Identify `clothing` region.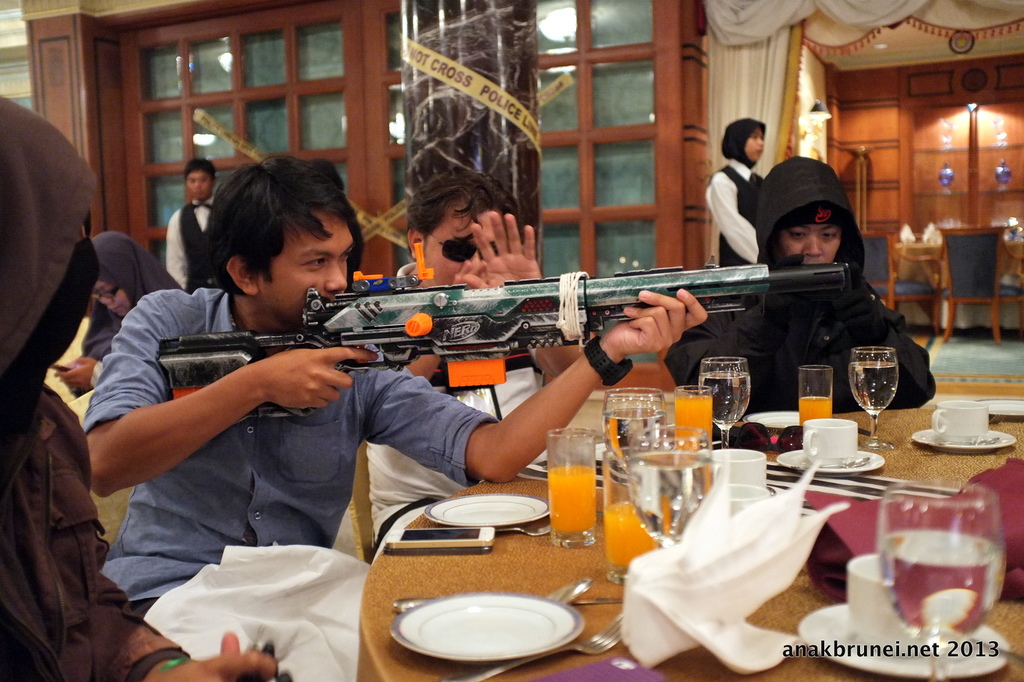
Region: locate(79, 231, 173, 359).
